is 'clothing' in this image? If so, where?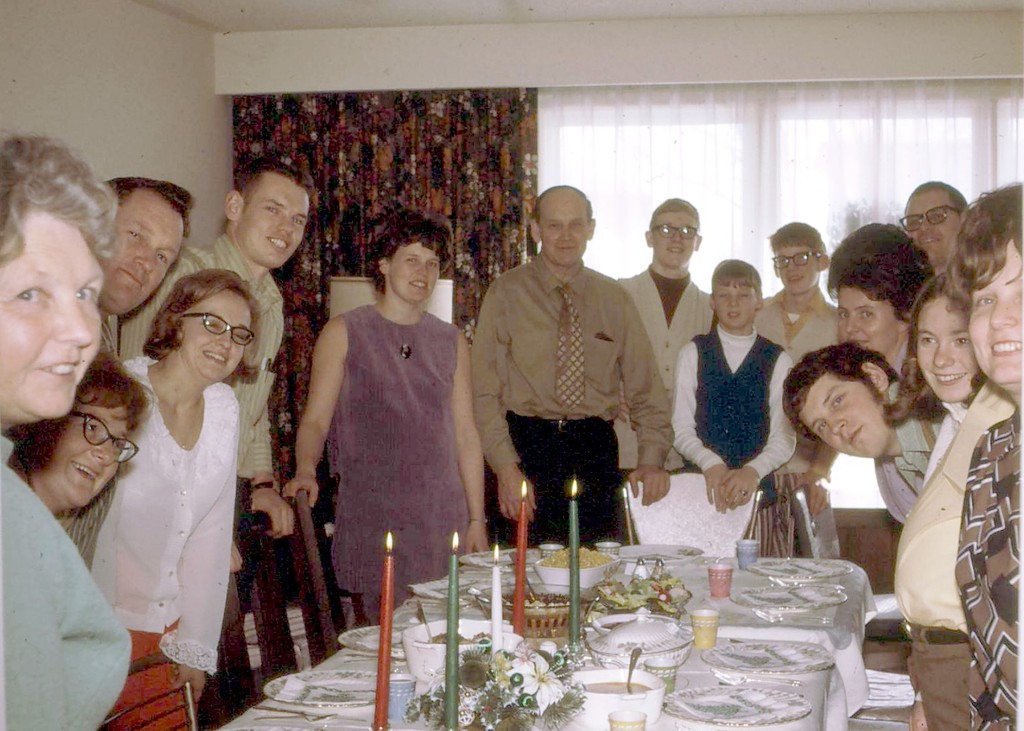
Yes, at 673/334/795/548.
